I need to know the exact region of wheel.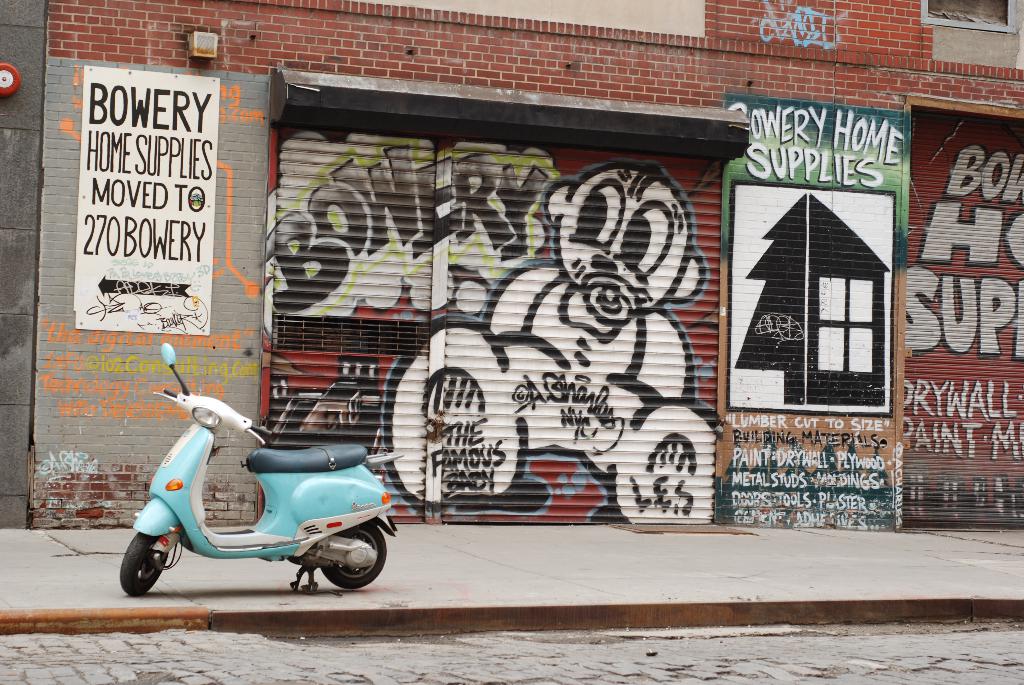
Region: x1=116 y1=536 x2=165 y2=595.
